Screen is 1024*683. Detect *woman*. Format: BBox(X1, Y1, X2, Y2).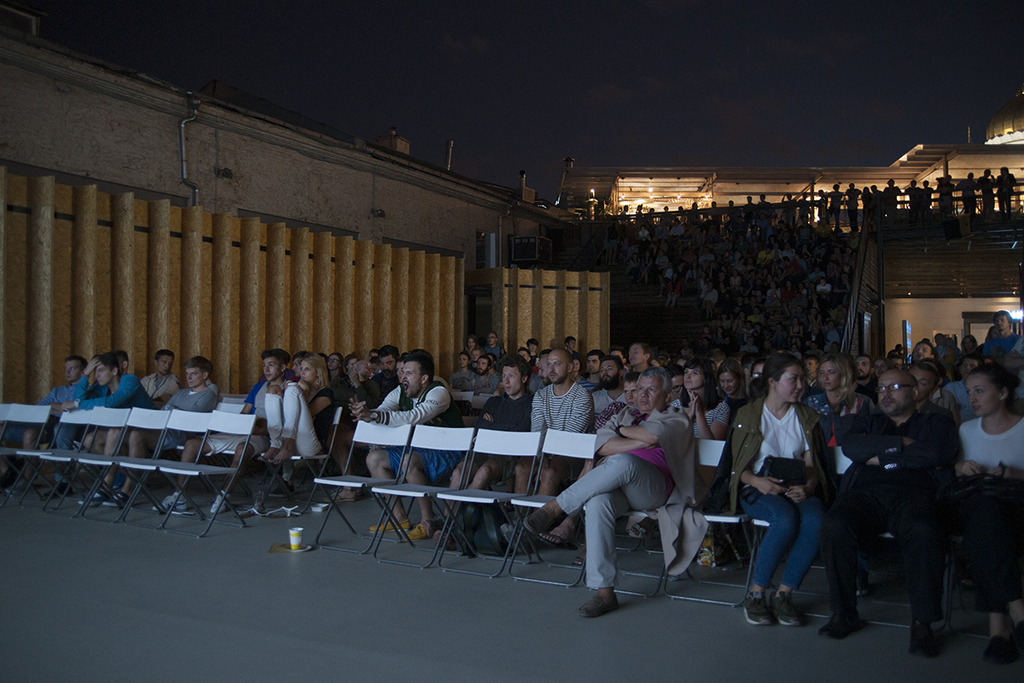
BBox(258, 353, 339, 460).
